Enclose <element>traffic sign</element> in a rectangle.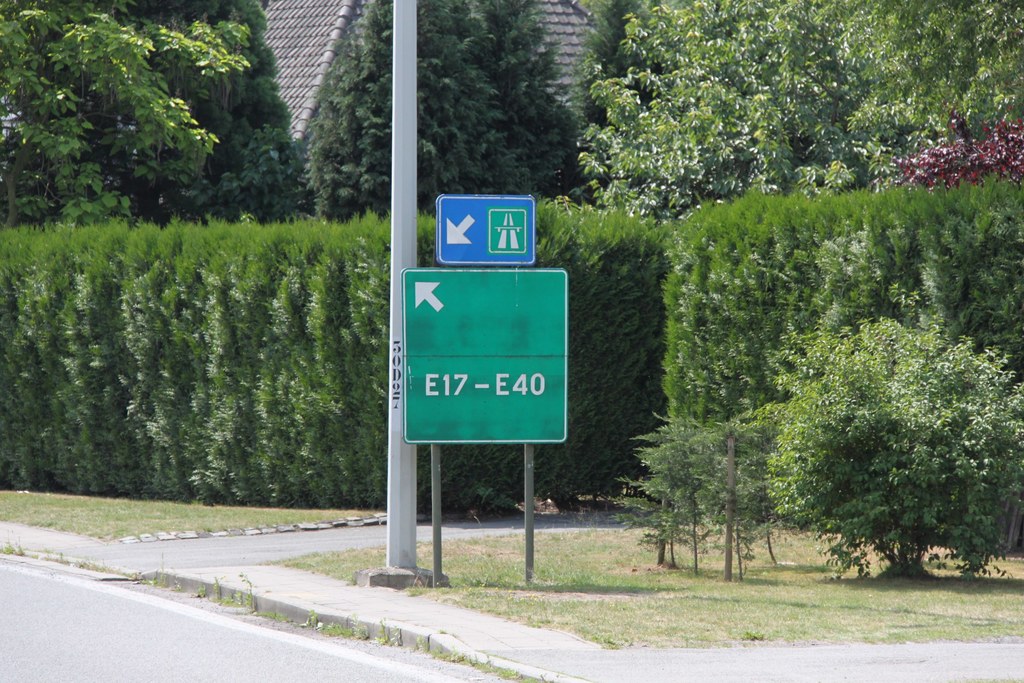
box=[437, 194, 535, 264].
